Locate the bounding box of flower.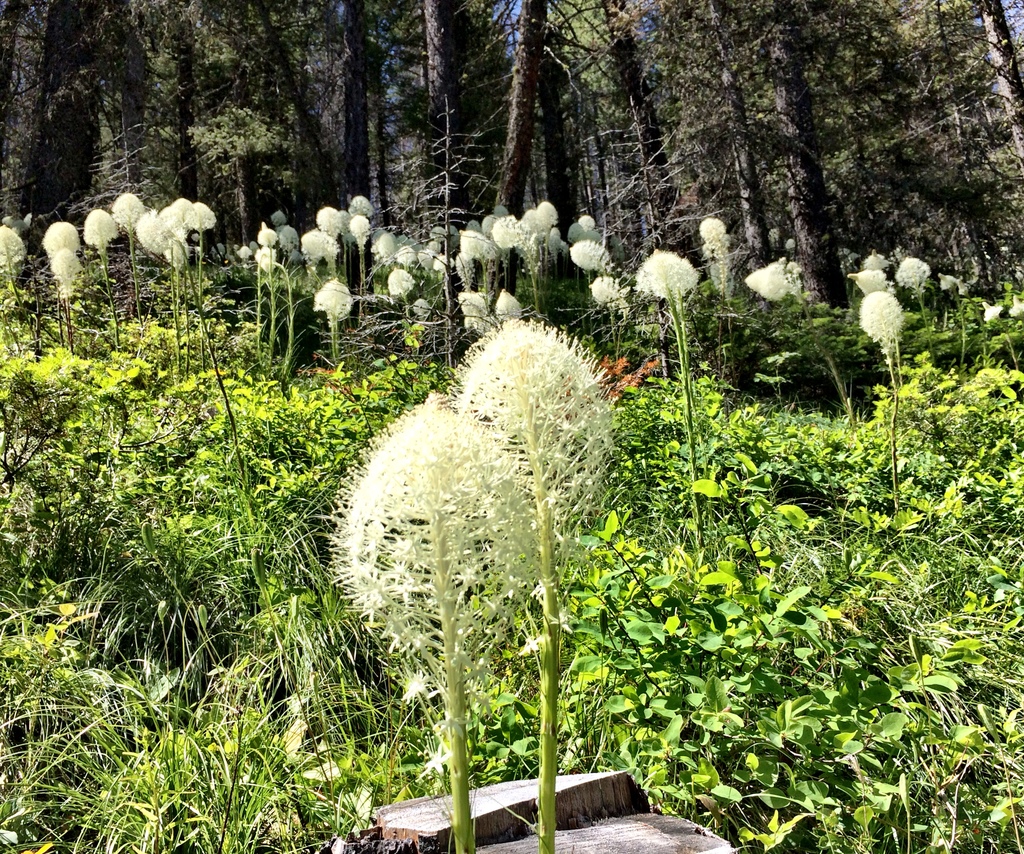
Bounding box: rect(746, 265, 794, 297).
